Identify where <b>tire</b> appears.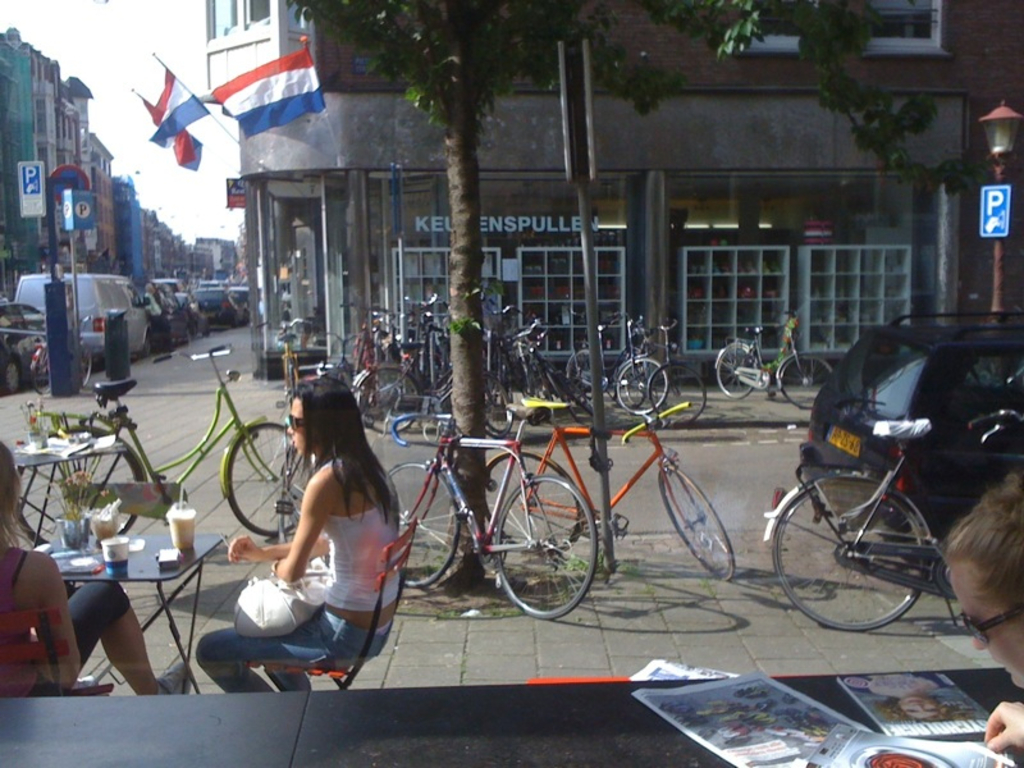
Appears at {"x1": 484, "y1": 360, "x2": 517, "y2": 439}.
